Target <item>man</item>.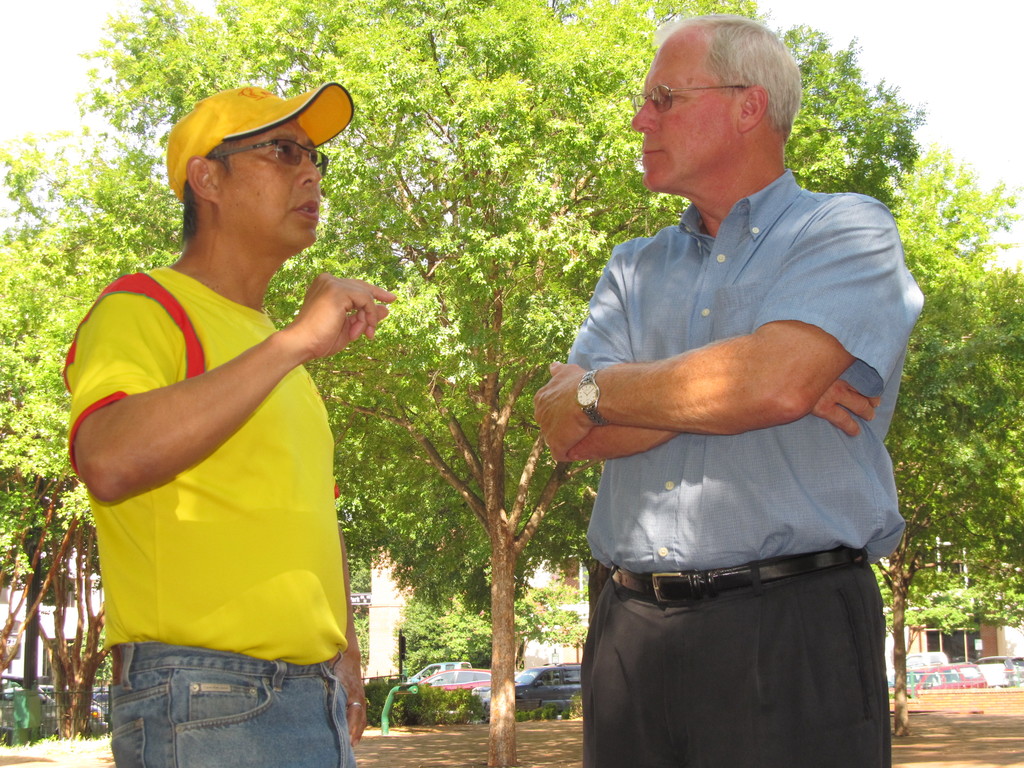
Target region: 534, 17, 916, 764.
